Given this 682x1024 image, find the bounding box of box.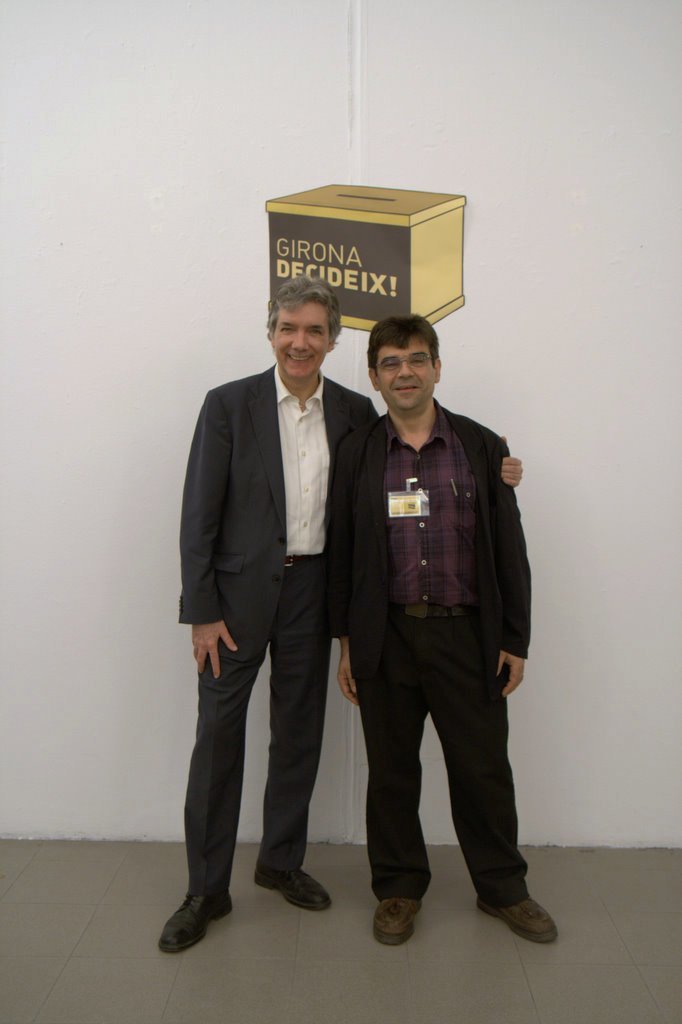
locate(265, 185, 469, 337).
